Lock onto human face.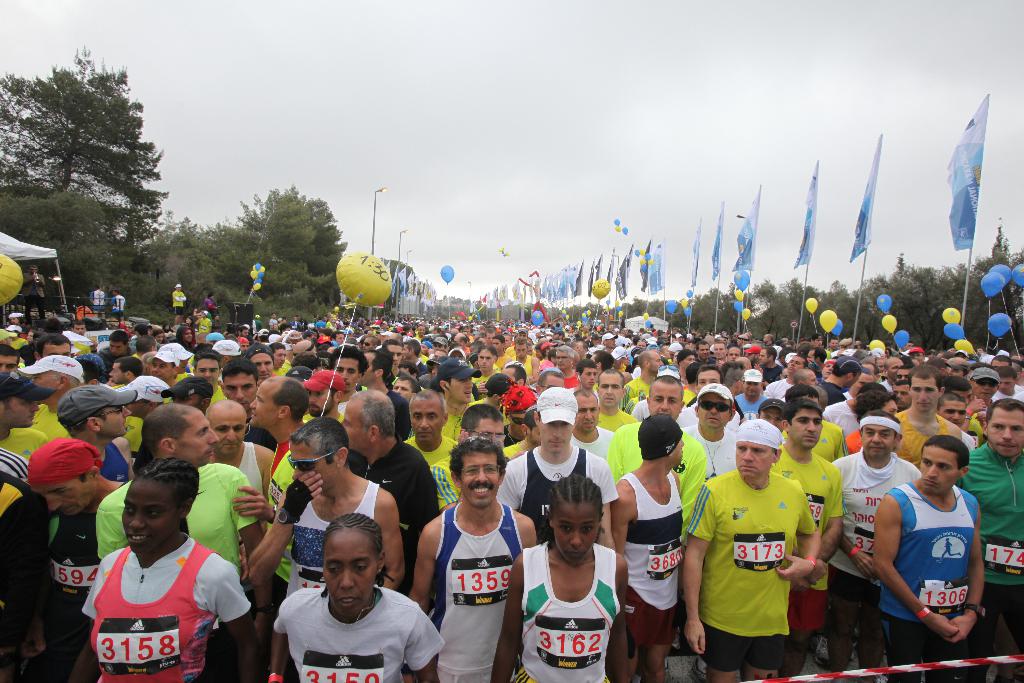
Locked: region(643, 385, 684, 420).
